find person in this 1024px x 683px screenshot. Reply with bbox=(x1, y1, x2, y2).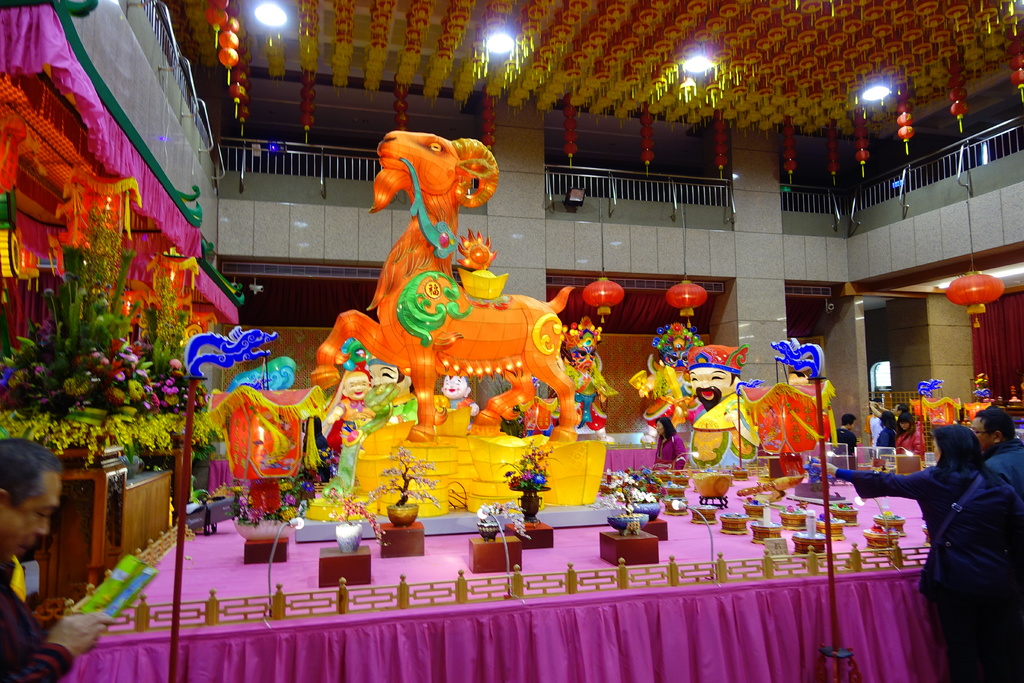
bbox=(675, 344, 768, 468).
